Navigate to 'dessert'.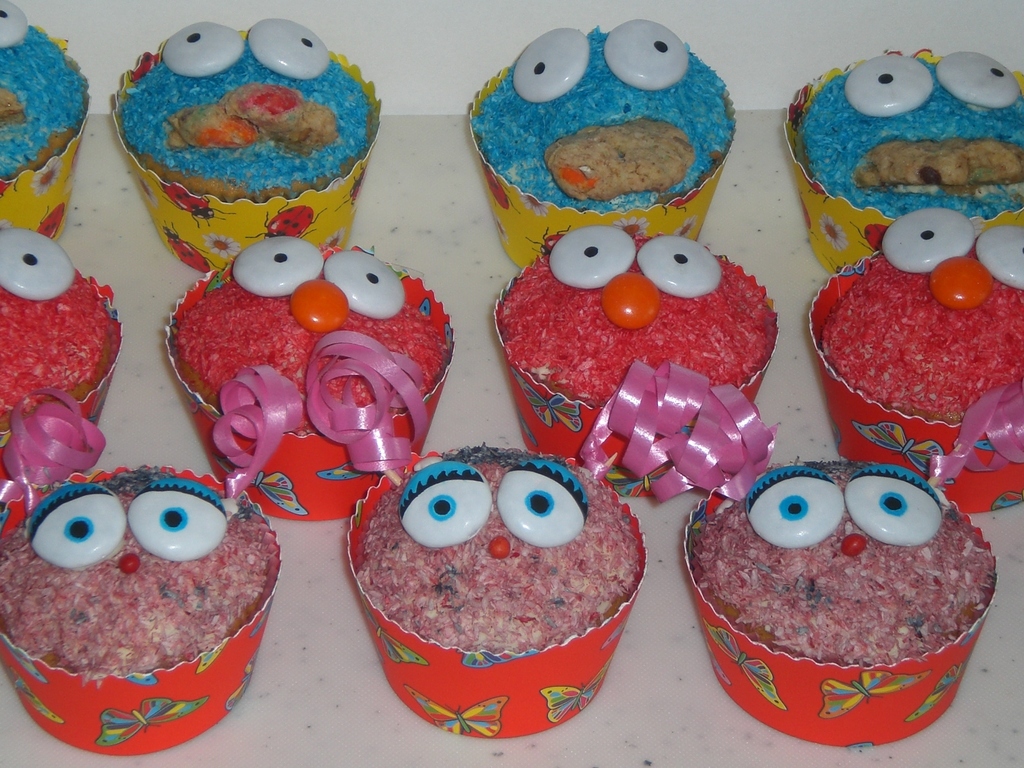
Navigation target: {"left": 478, "top": 20, "right": 732, "bottom": 213}.
